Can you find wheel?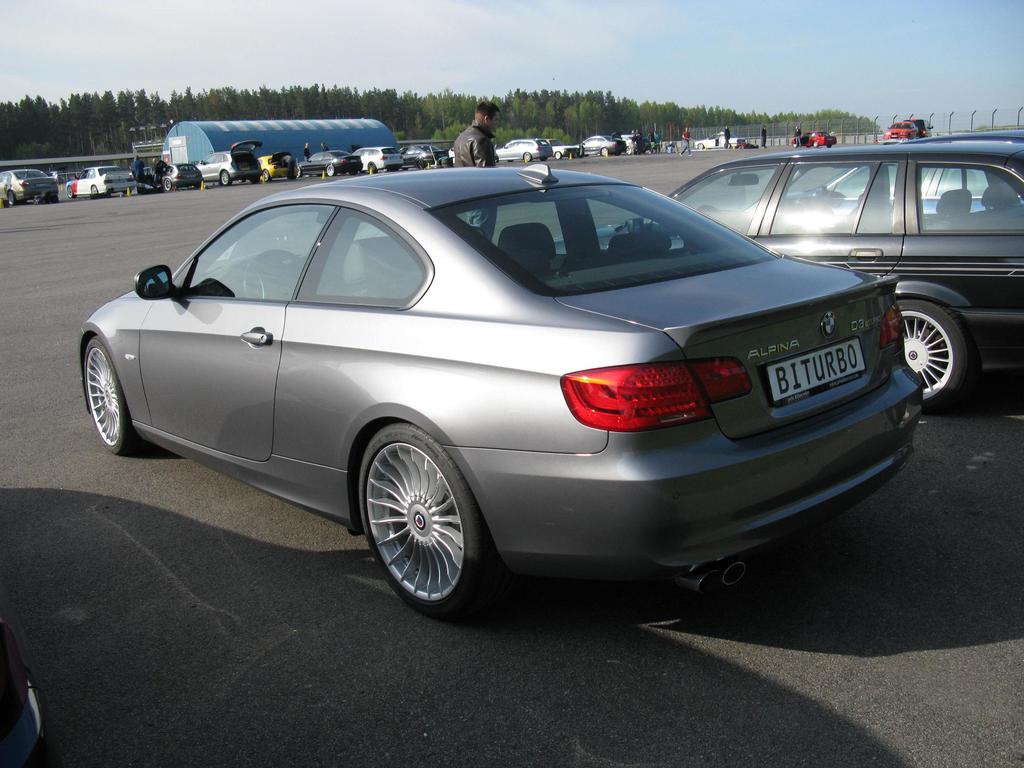
Yes, bounding box: 324:165:335:177.
